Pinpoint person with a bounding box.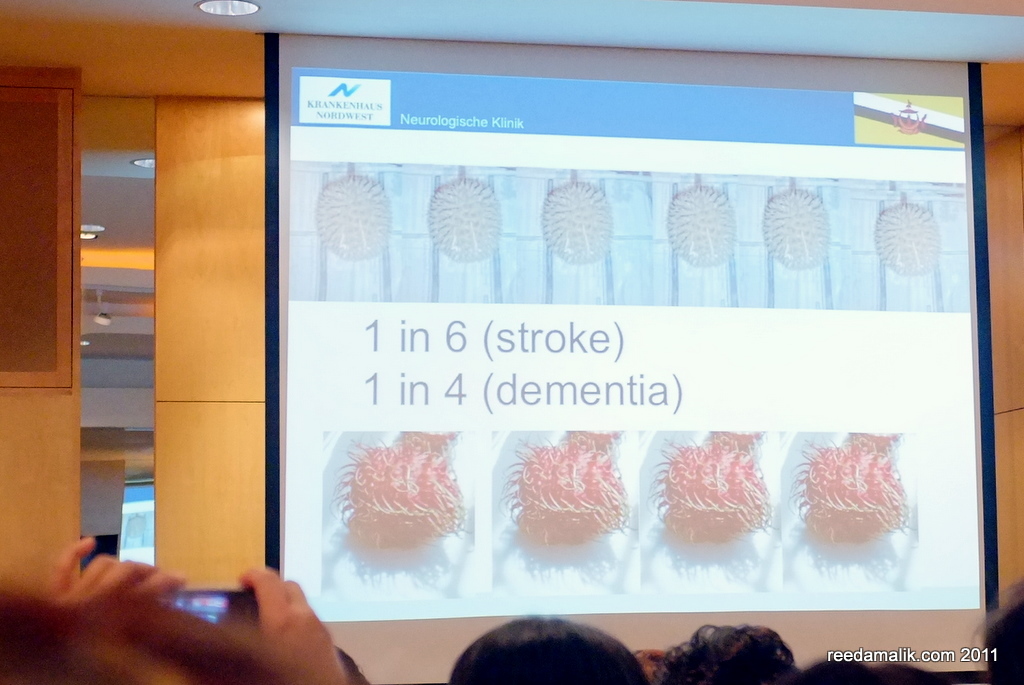
rect(446, 609, 649, 684).
